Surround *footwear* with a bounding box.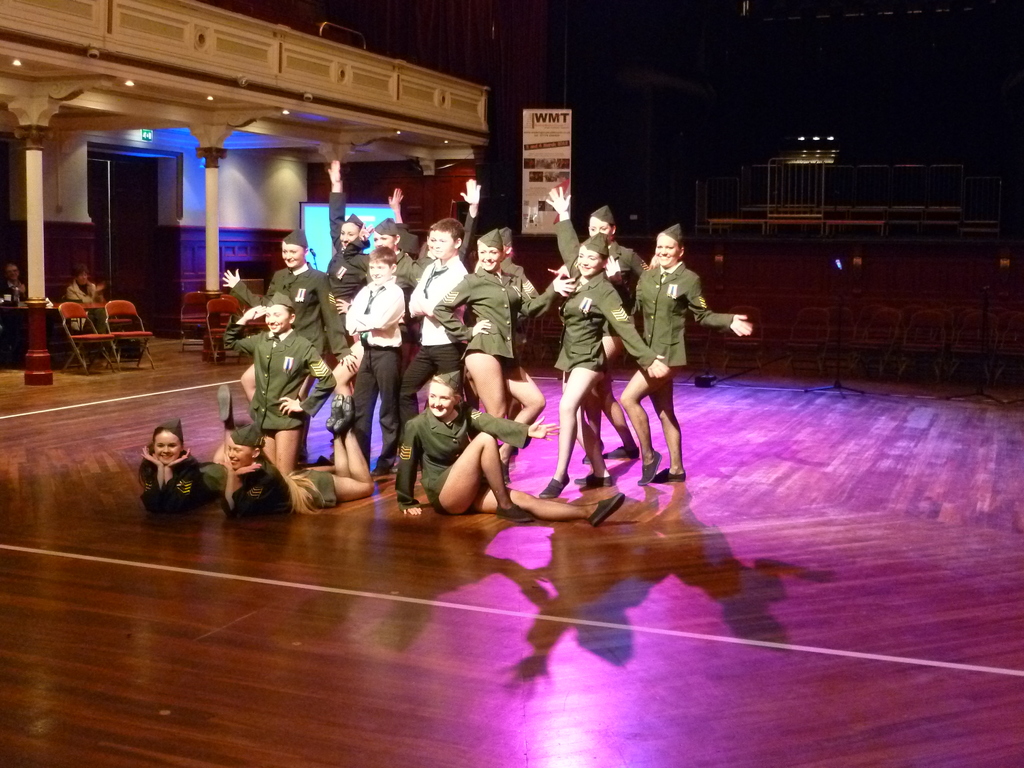
bbox=[586, 477, 611, 487].
